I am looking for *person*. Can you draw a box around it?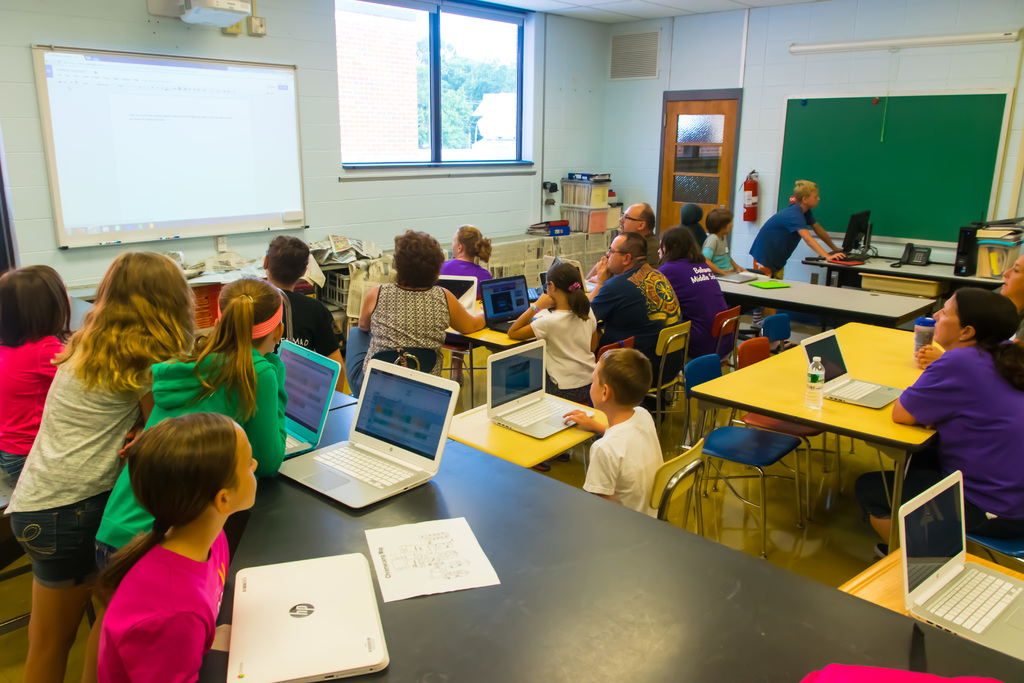
Sure, the bounding box is BBox(854, 282, 1021, 562).
